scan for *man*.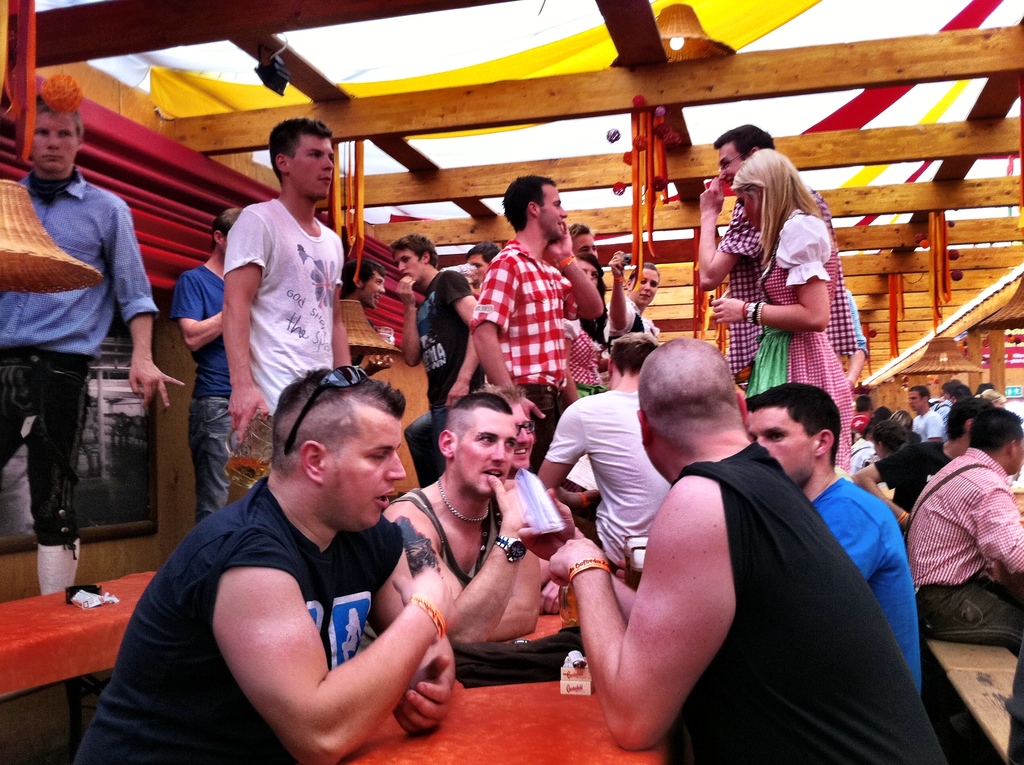
Scan result: <box>110,363,481,755</box>.
